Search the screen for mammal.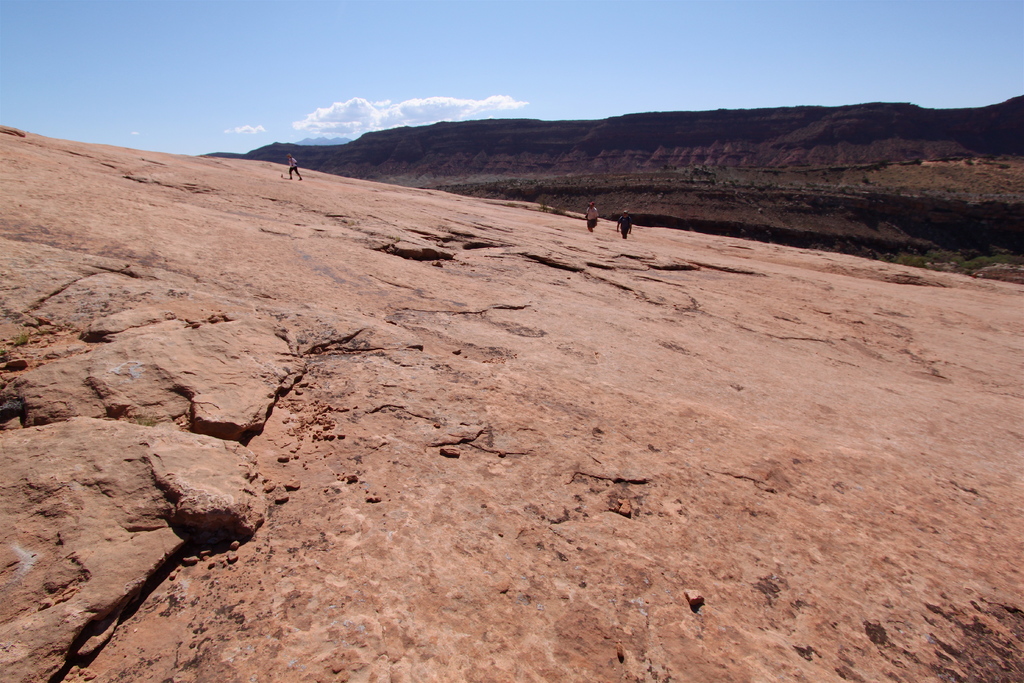
Found at x1=612, y1=206, x2=632, y2=237.
